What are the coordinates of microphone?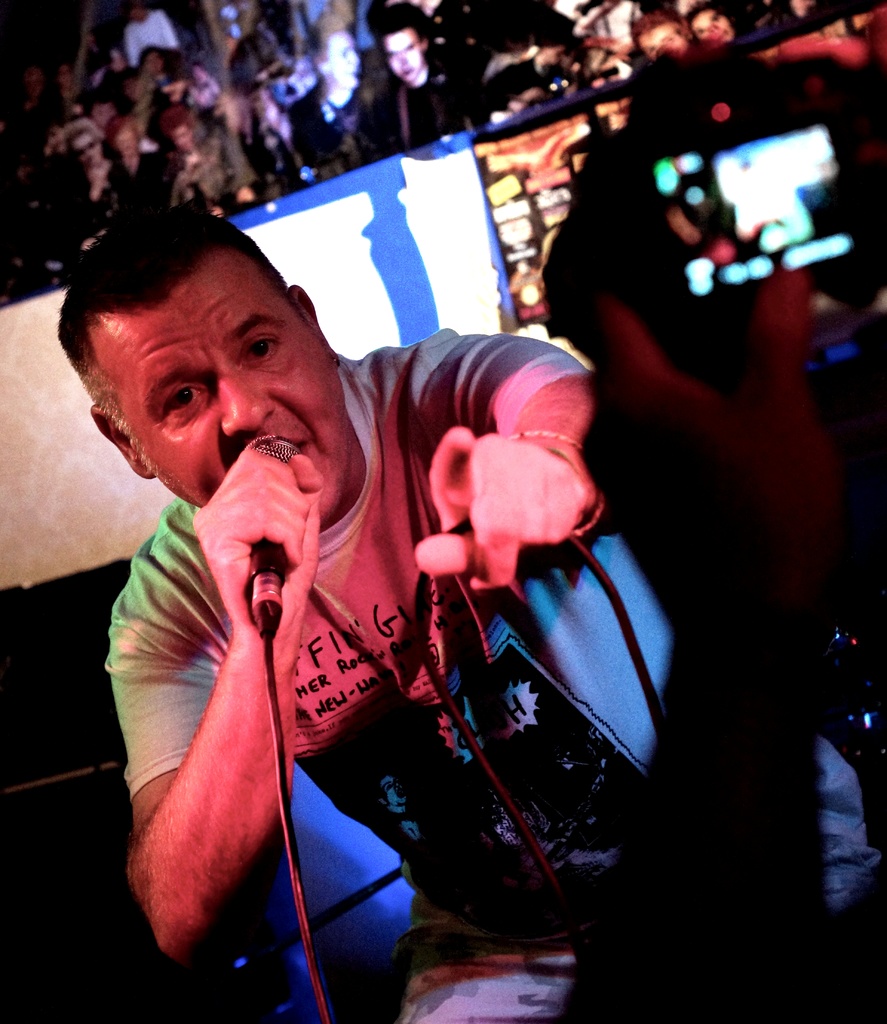
bbox=[245, 436, 300, 631].
